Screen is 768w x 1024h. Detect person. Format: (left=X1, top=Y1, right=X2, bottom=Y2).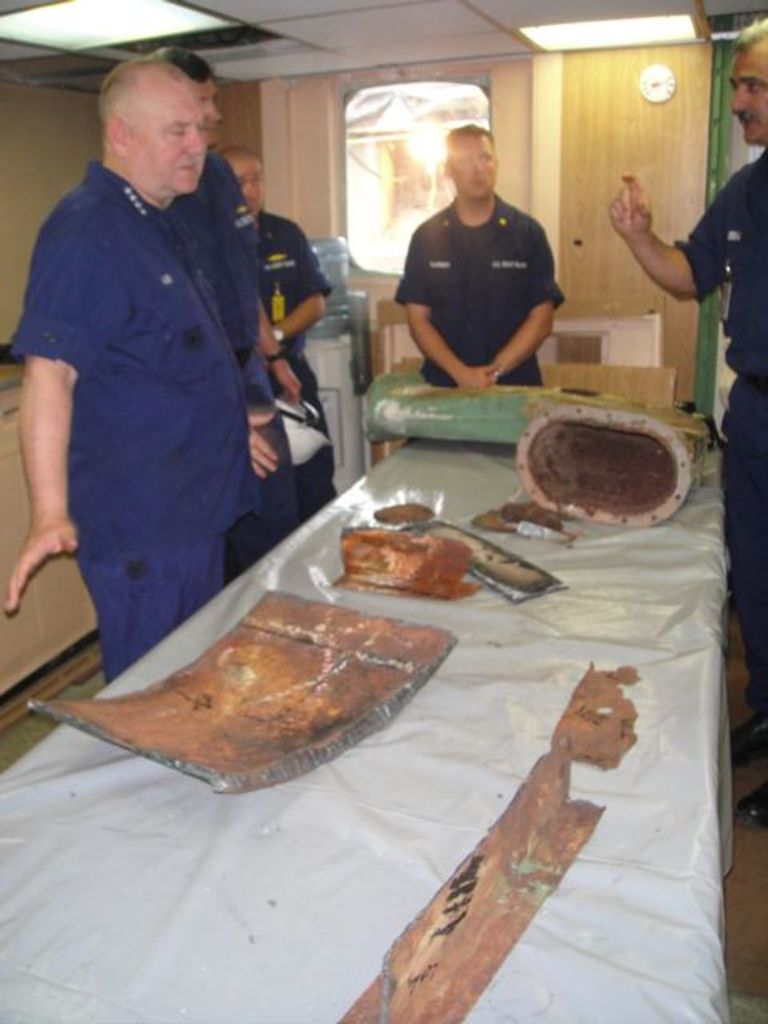
(left=397, top=131, right=557, bottom=400).
